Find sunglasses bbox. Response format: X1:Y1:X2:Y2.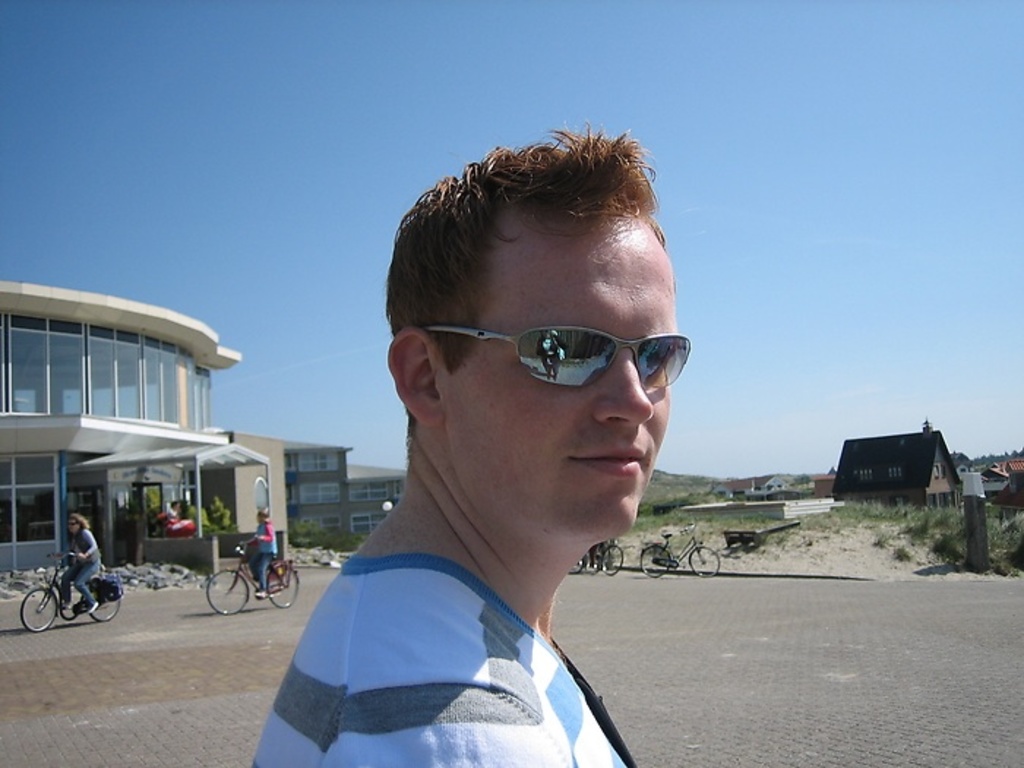
424:329:693:389.
